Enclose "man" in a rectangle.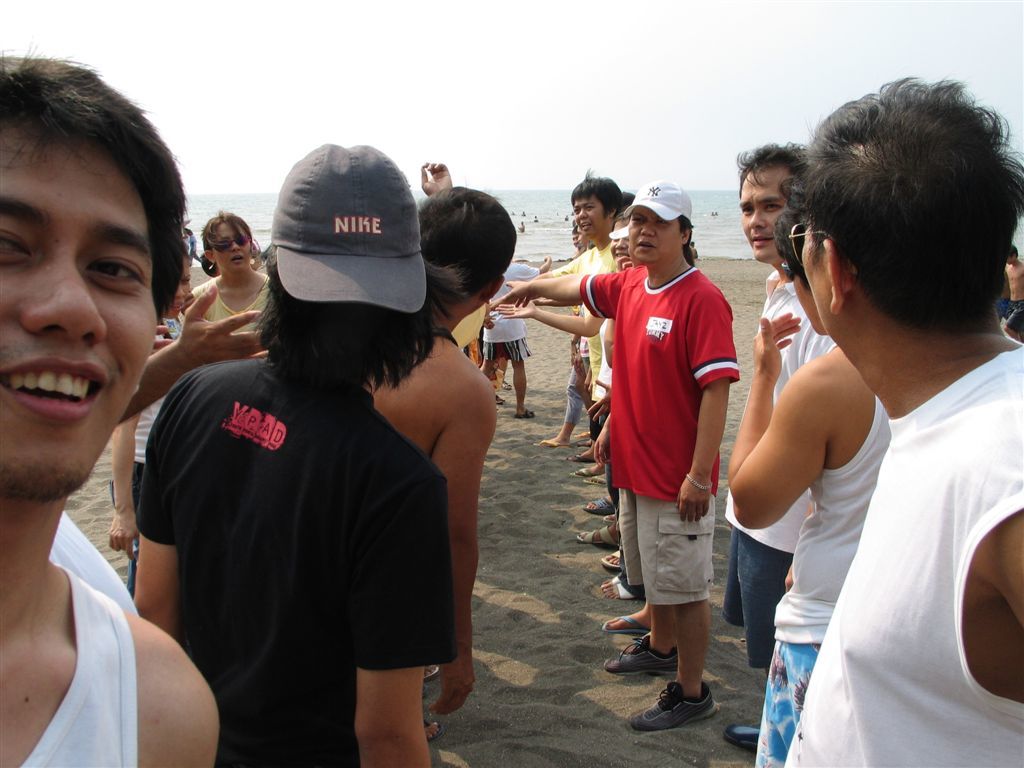
crop(723, 133, 835, 750).
